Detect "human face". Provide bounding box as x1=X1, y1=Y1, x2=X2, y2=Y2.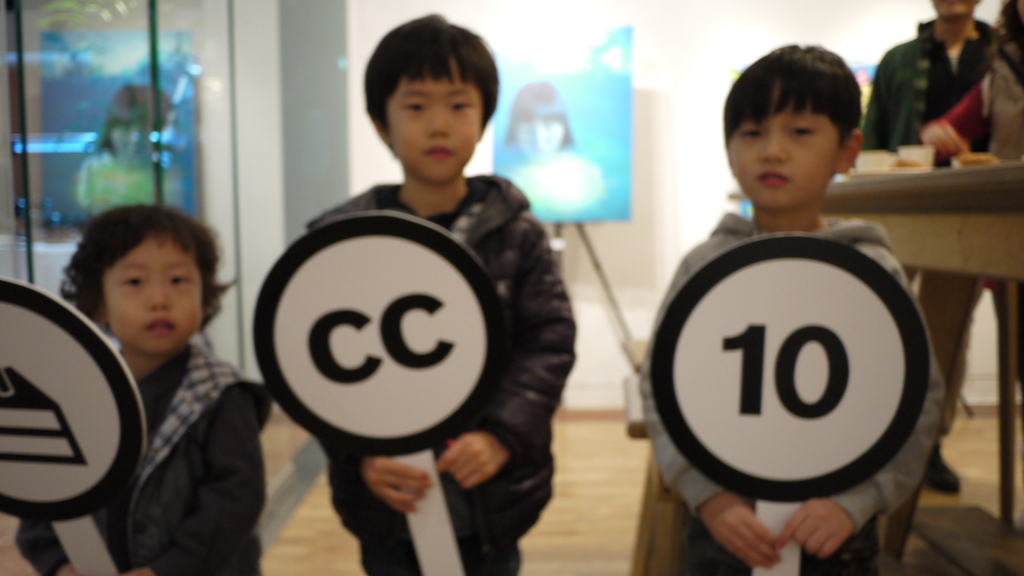
x1=515, y1=118, x2=561, y2=156.
